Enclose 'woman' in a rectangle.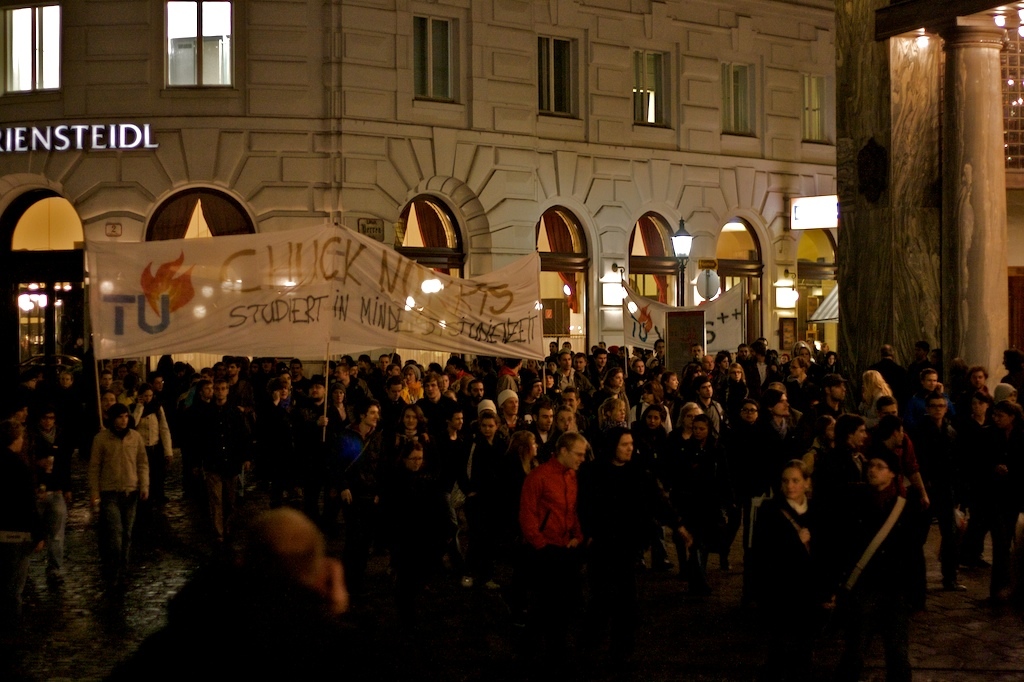
<box>393,366,423,411</box>.
